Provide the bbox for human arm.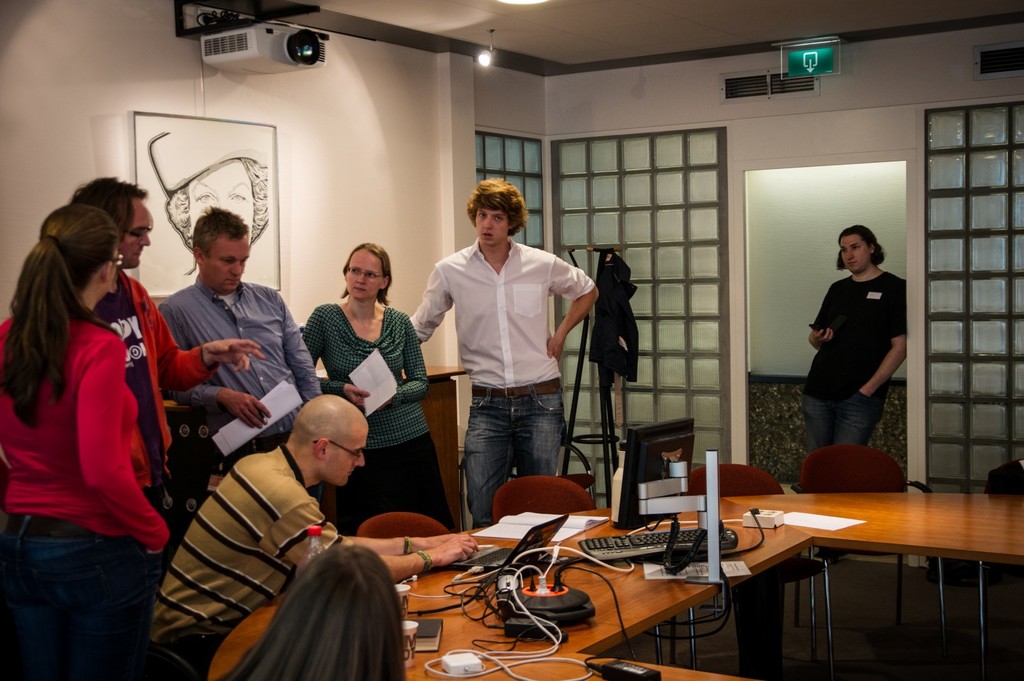
(139, 282, 269, 392).
